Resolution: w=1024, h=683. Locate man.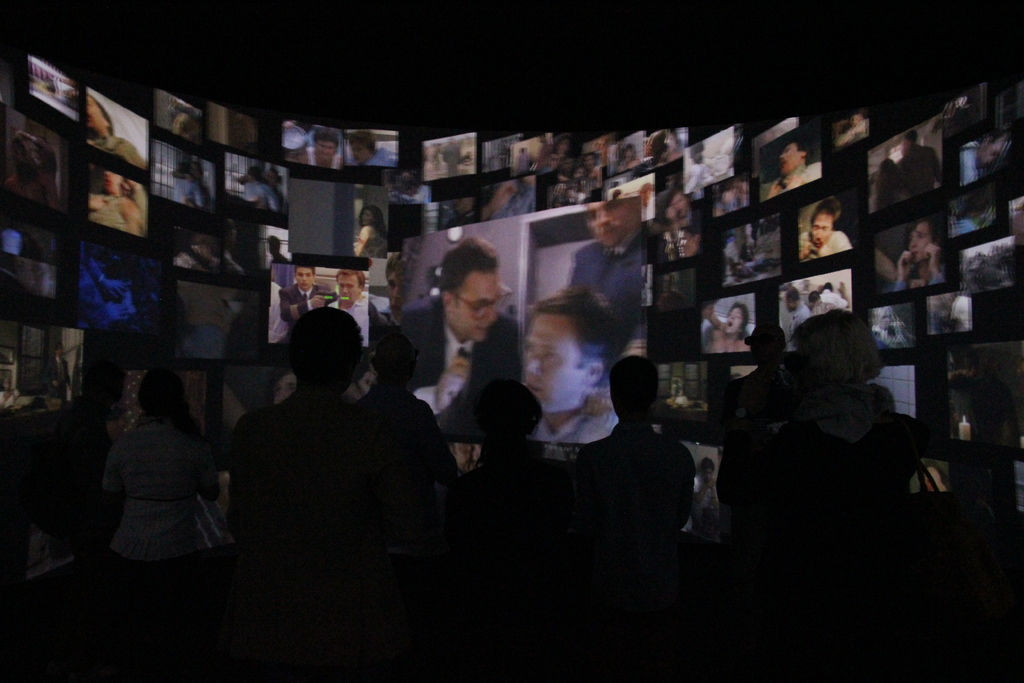
528, 295, 616, 447.
